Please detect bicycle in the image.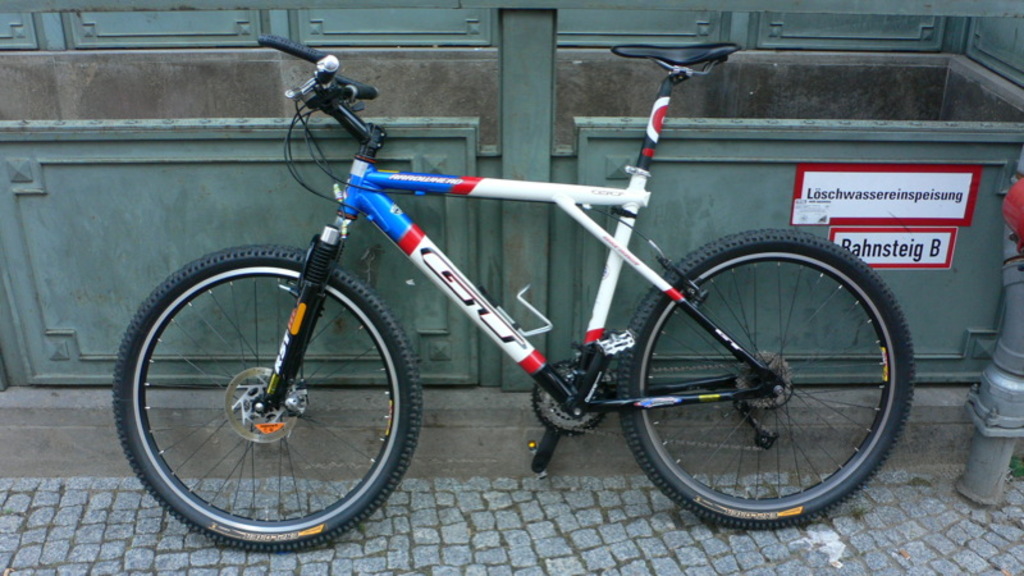
bbox=(120, 26, 972, 543).
